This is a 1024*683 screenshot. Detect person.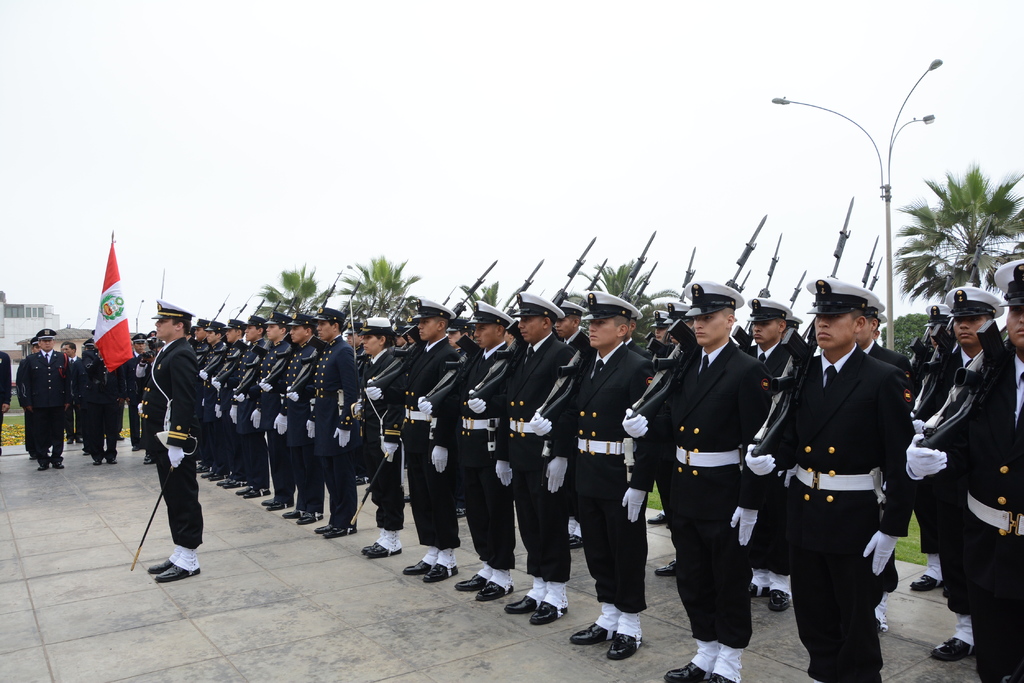
535 293 655 661.
